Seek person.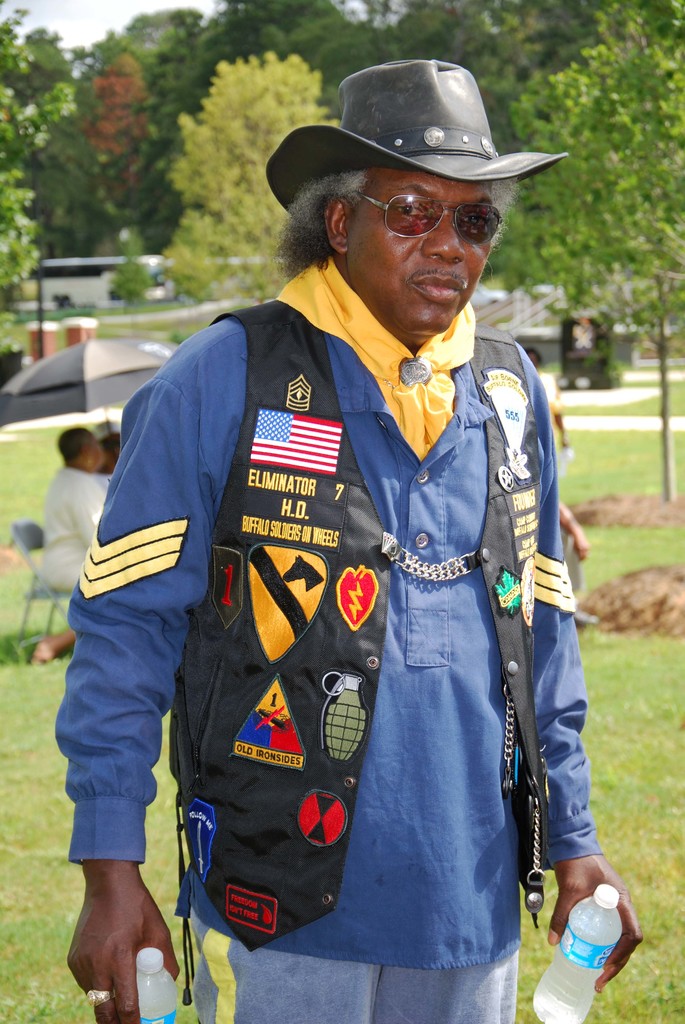
<bbox>91, 428, 118, 482</bbox>.
